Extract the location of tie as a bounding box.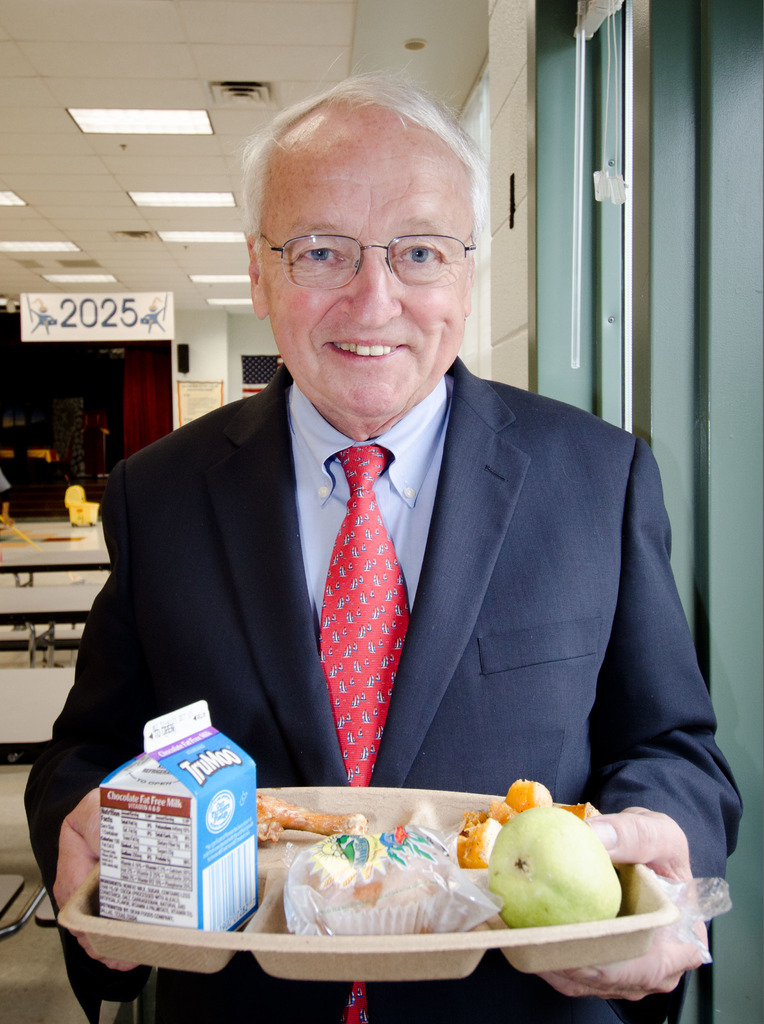
l=317, t=440, r=411, b=1023.
